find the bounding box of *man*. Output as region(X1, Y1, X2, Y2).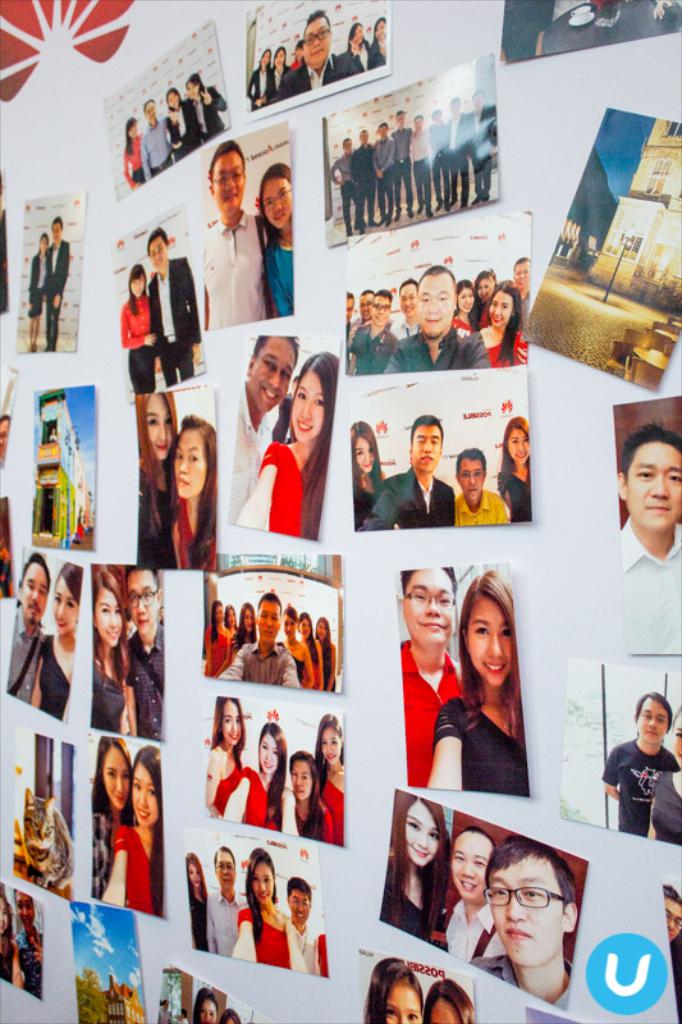
region(124, 567, 163, 744).
